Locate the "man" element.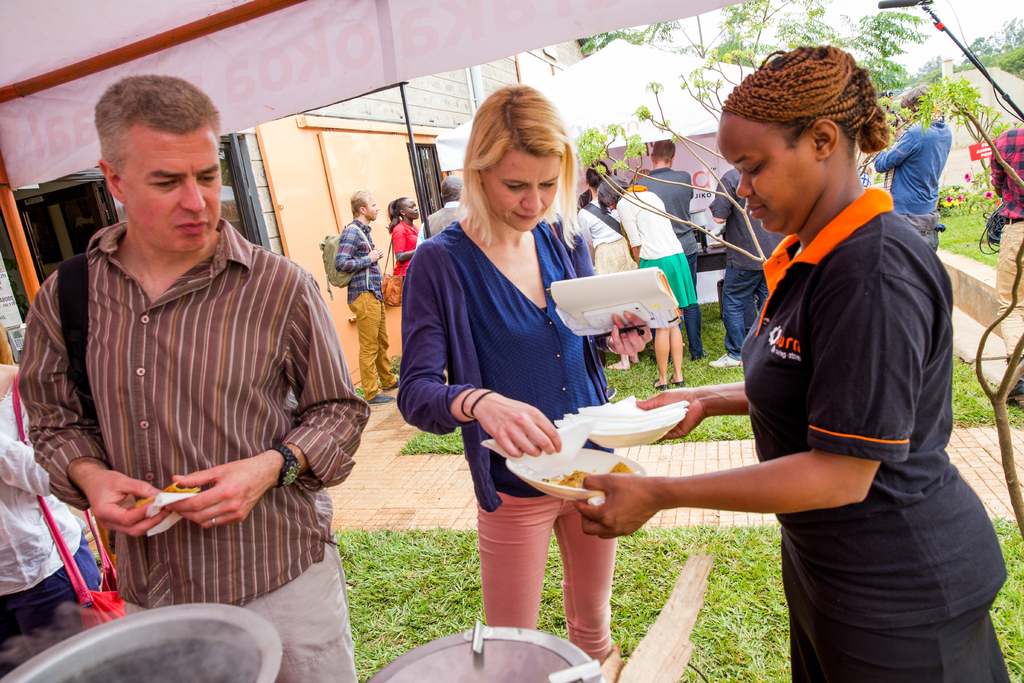
Element bbox: 713:158:786:370.
